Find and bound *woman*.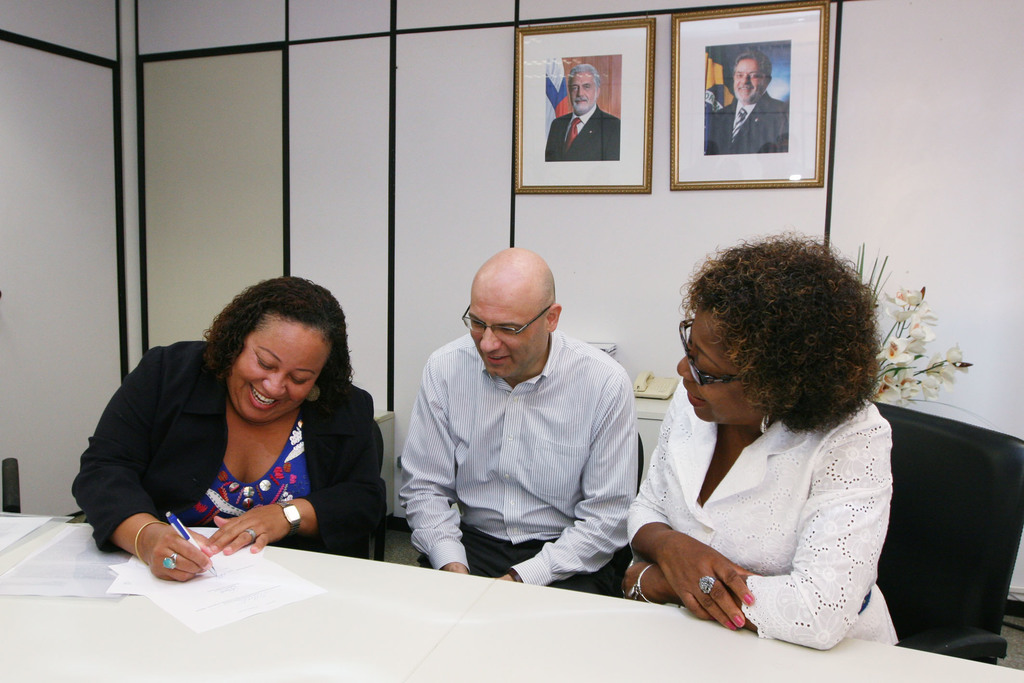
Bound: crop(600, 211, 911, 665).
